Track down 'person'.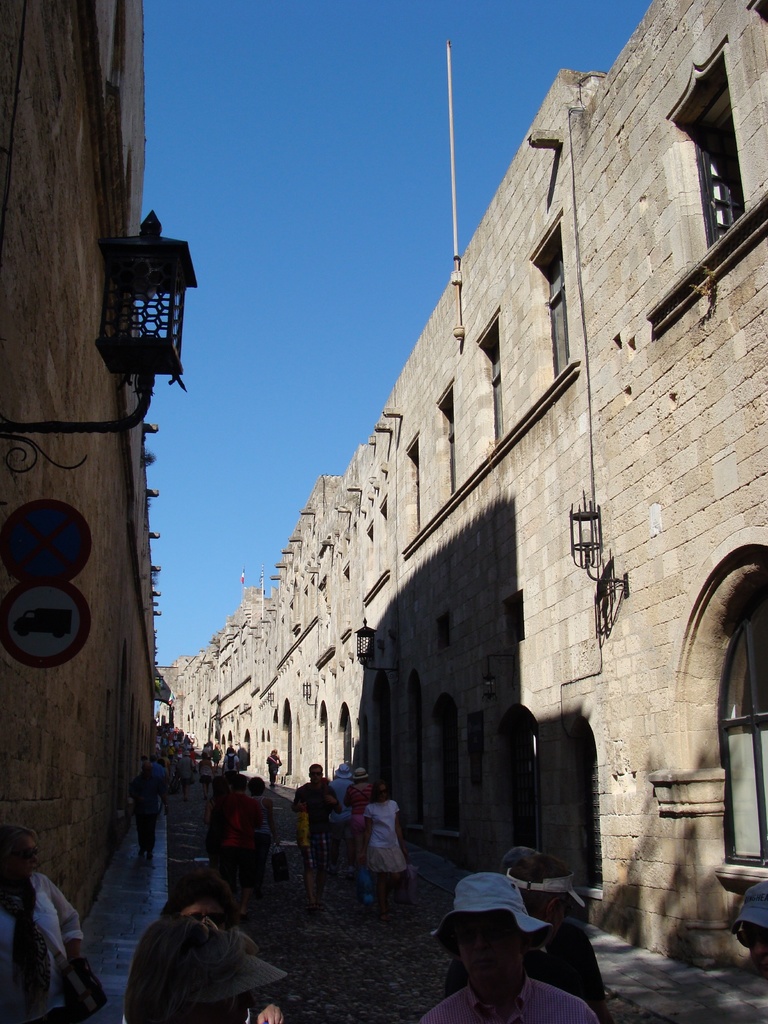
Tracked to 120, 911, 291, 1023.
